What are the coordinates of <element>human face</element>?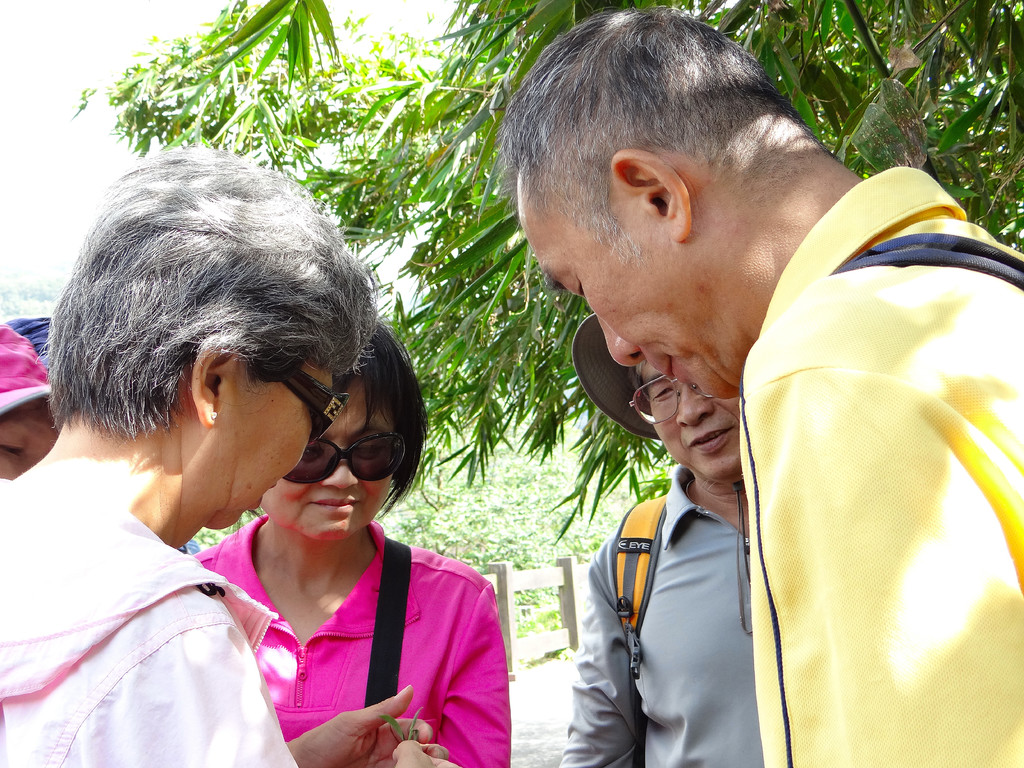
(left=205, top=358, right=338, bottom=532).
